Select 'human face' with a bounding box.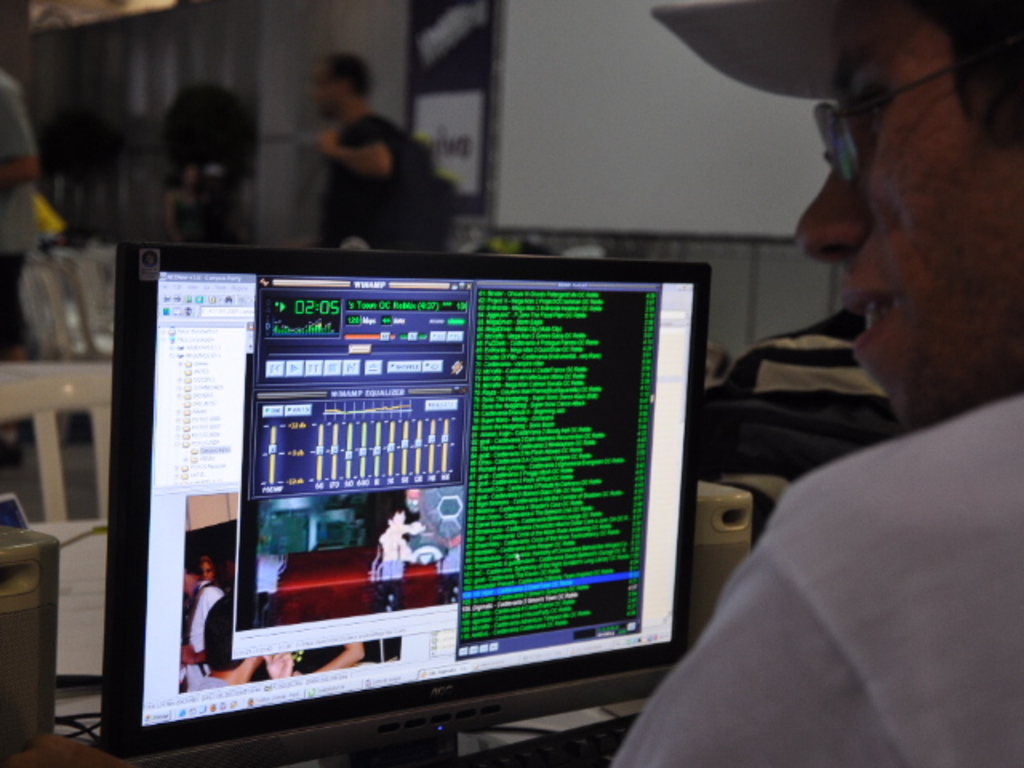
795:0:1022:424.
